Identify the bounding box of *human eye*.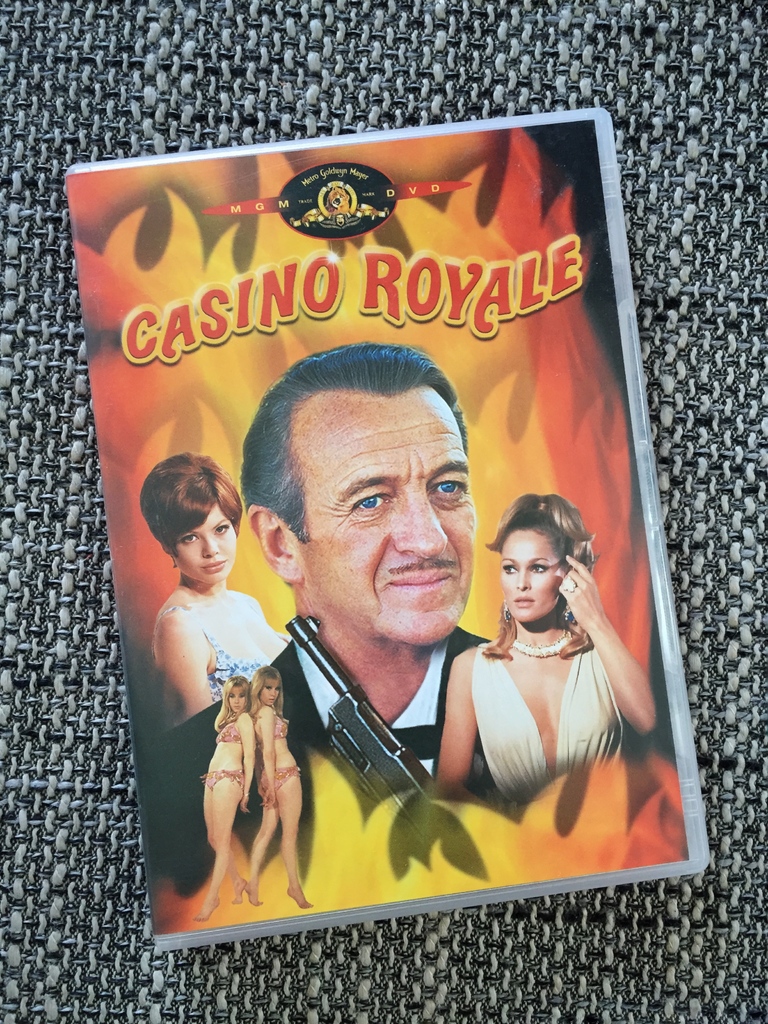
region(214, 522, 230, 534).
